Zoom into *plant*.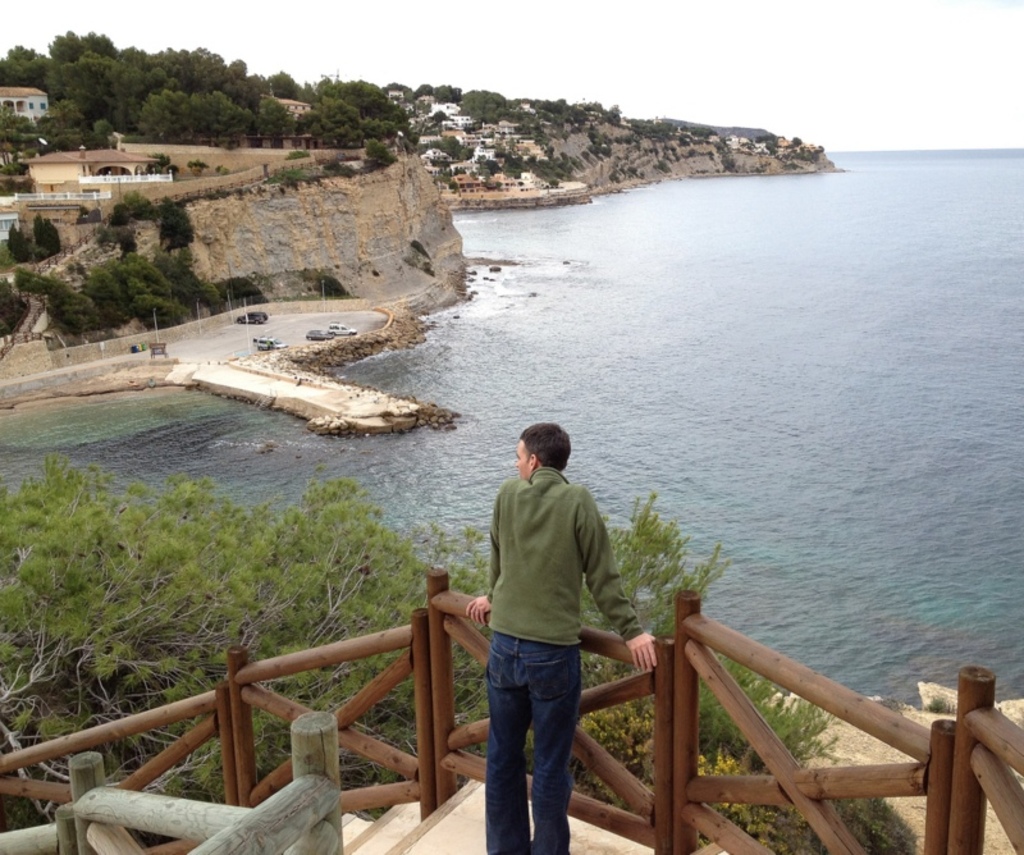
Zoom target: detection(0, 444, 927, 854).
